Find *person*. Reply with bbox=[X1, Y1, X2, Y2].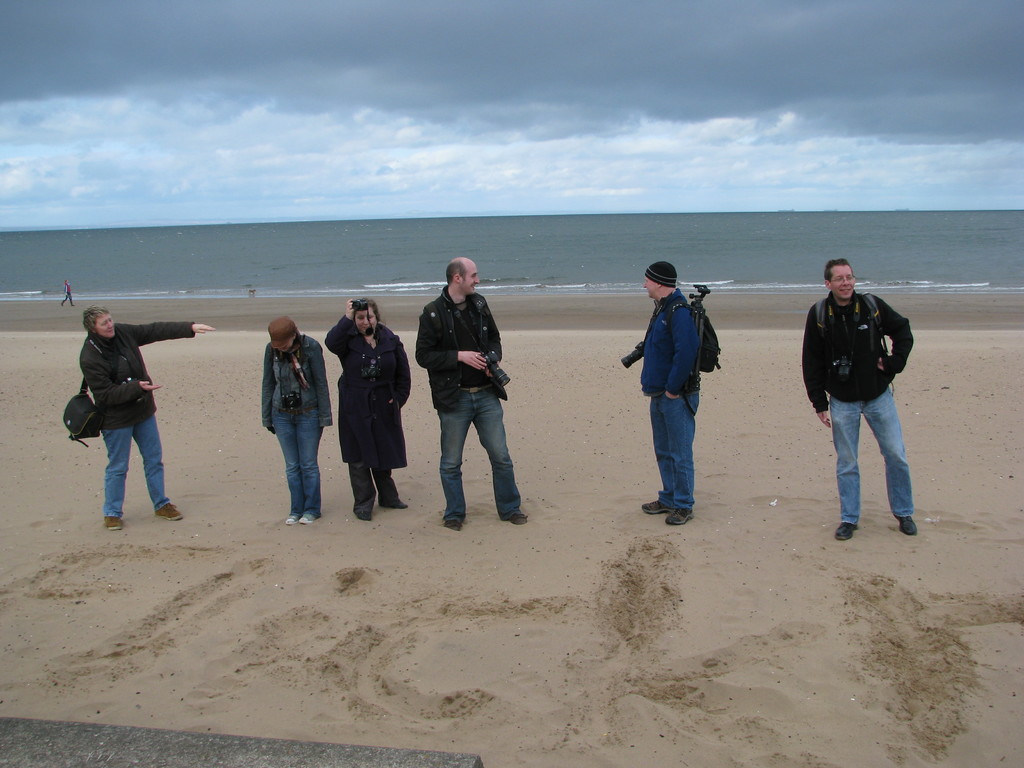
bbox=[324, 297, 412, 524].
